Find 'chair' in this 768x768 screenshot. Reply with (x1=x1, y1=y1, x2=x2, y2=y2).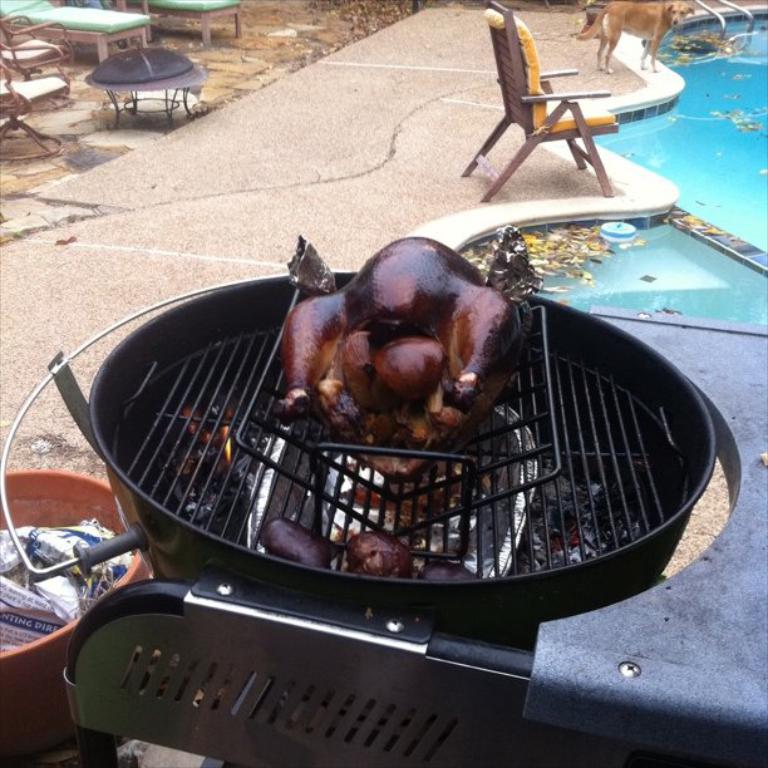
(x1=471, y1=9, x2=660, y2=195).
